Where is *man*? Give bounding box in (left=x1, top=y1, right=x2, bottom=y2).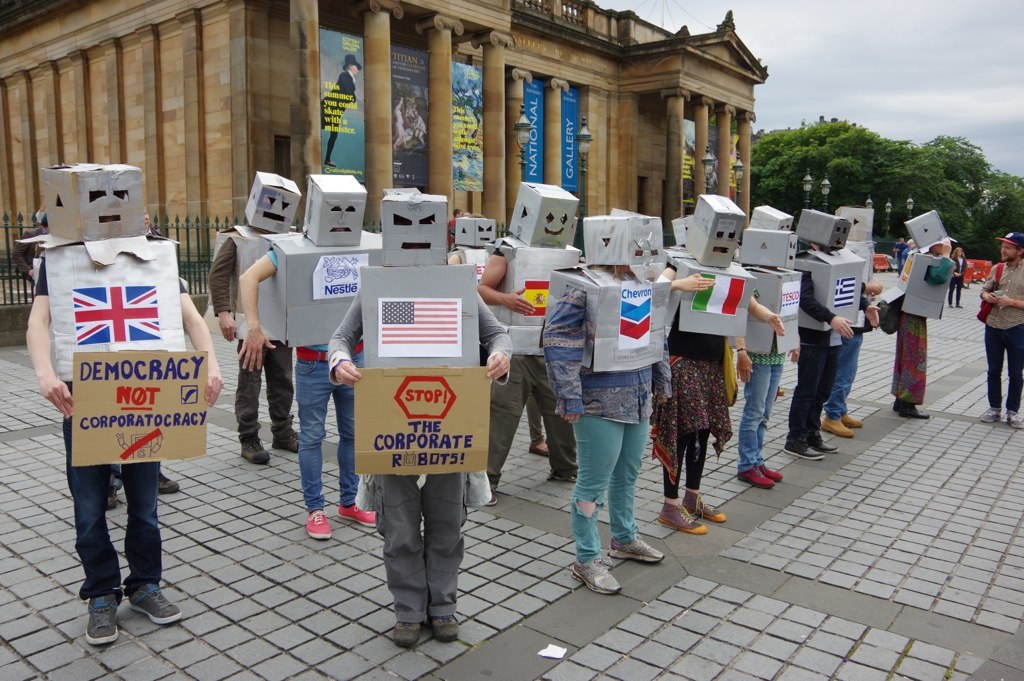
(left=975, top=232, right=1023, bottom=427).
